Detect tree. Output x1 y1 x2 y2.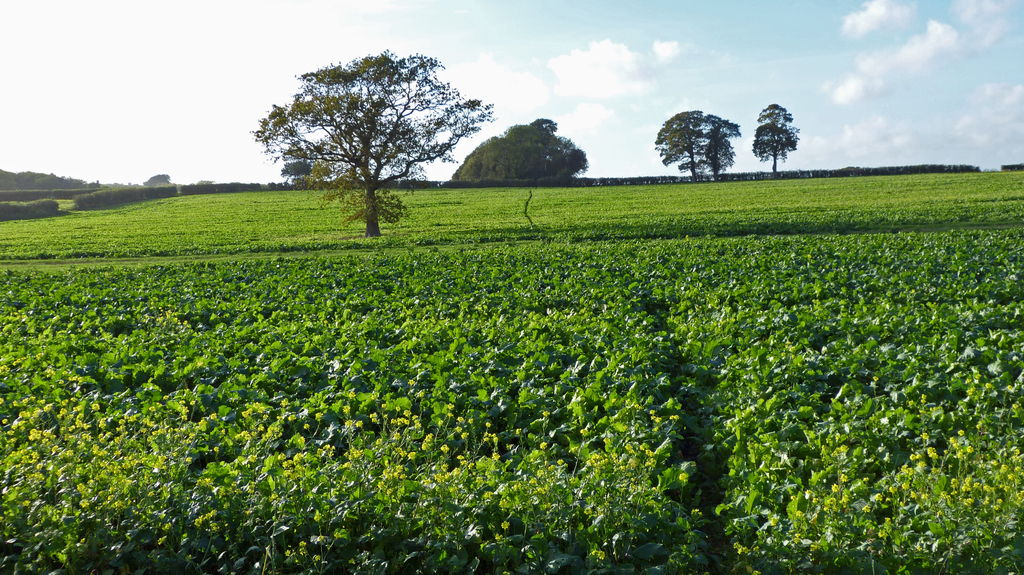
142 173 170 183.
